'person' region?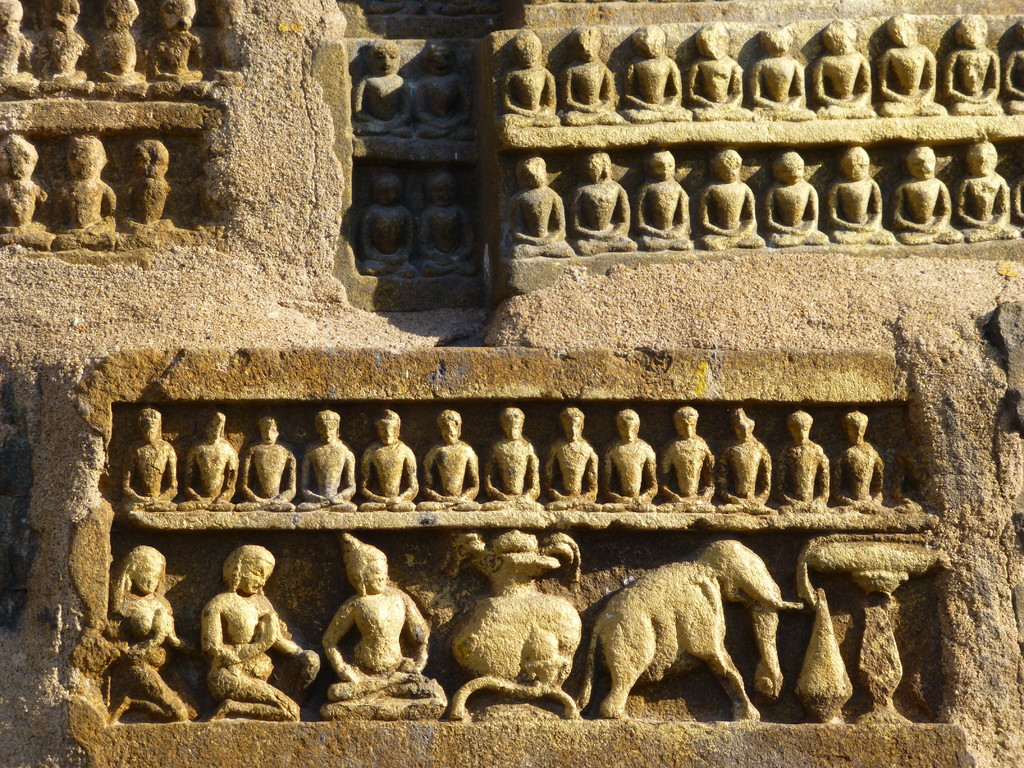
l=483, t=406, r=544, b=514
